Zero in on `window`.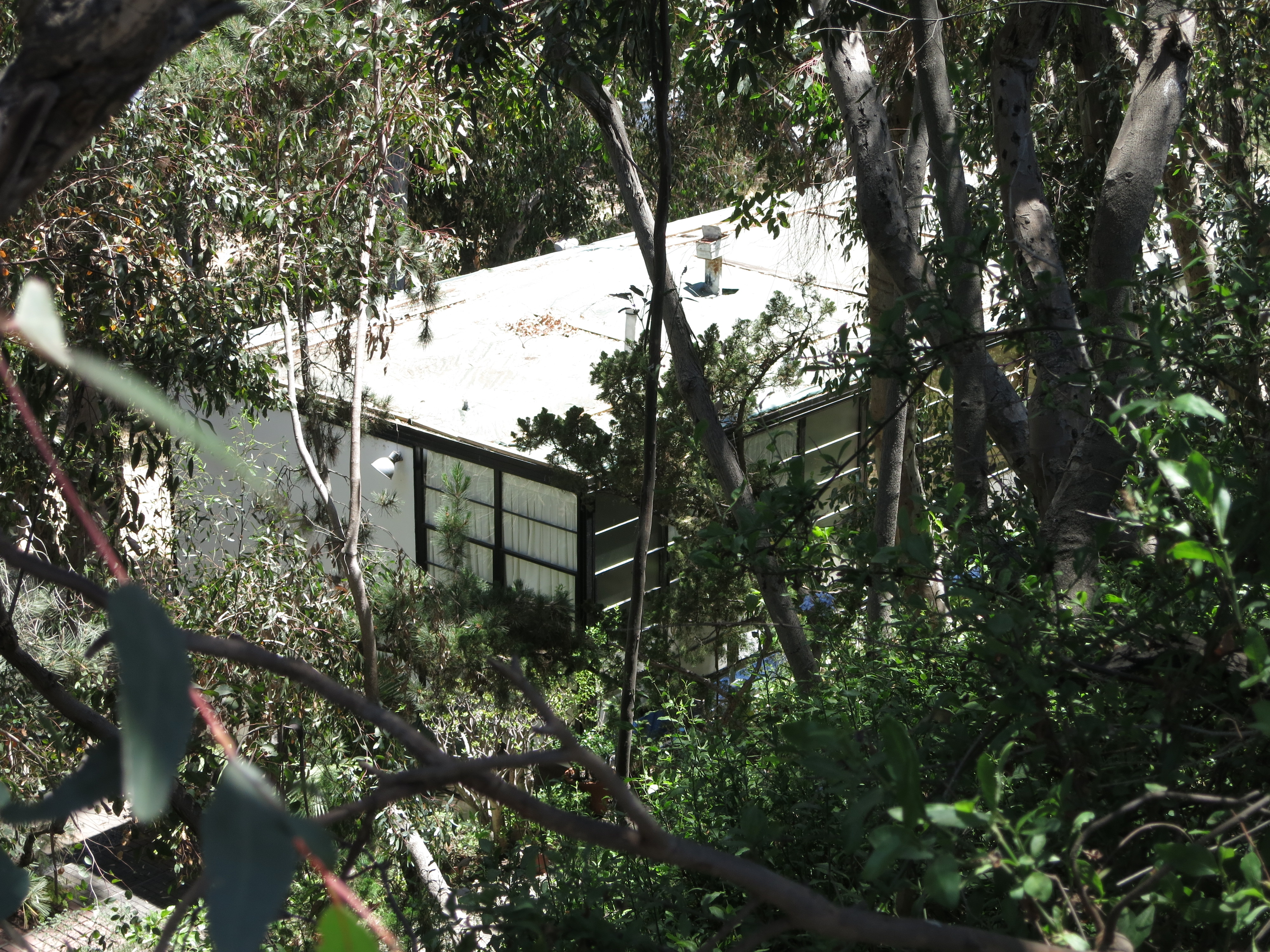
Zeroed in: 128, 141, 198, 195.
